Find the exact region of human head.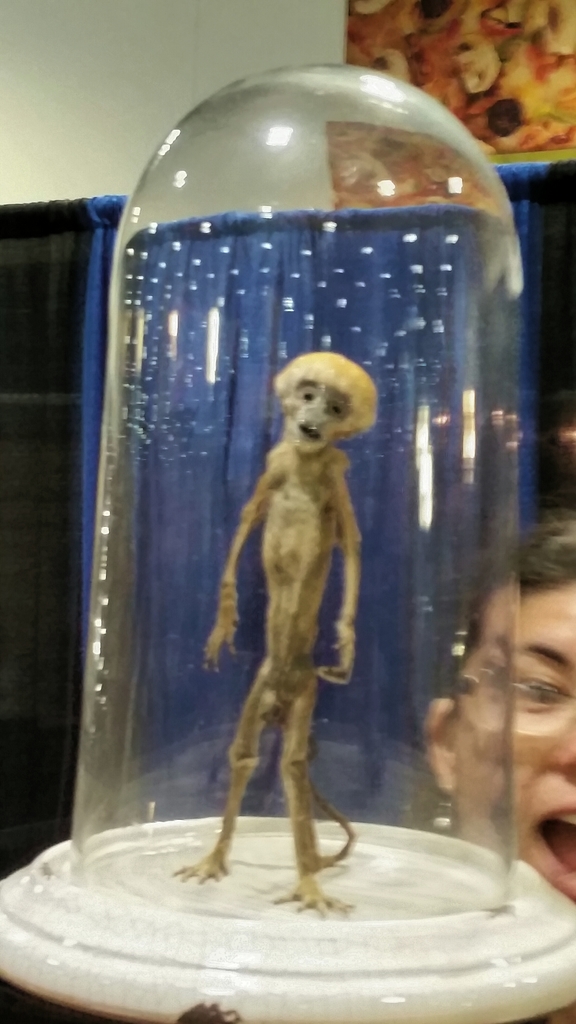
Exact region: bbox=[431, 515, 575, 896].
